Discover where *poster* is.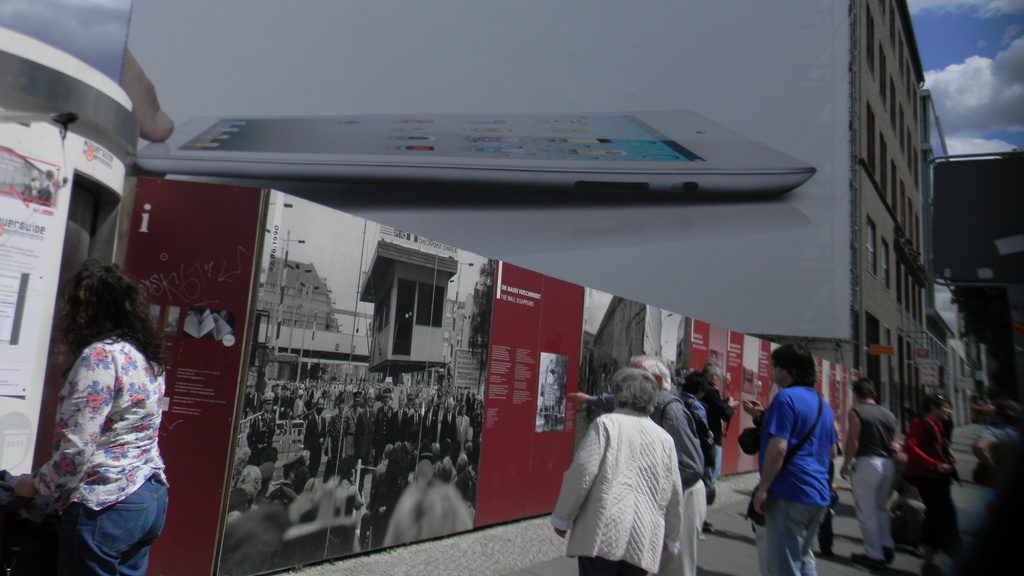
Discovered at l=0, t=118, r=132, b=477.
